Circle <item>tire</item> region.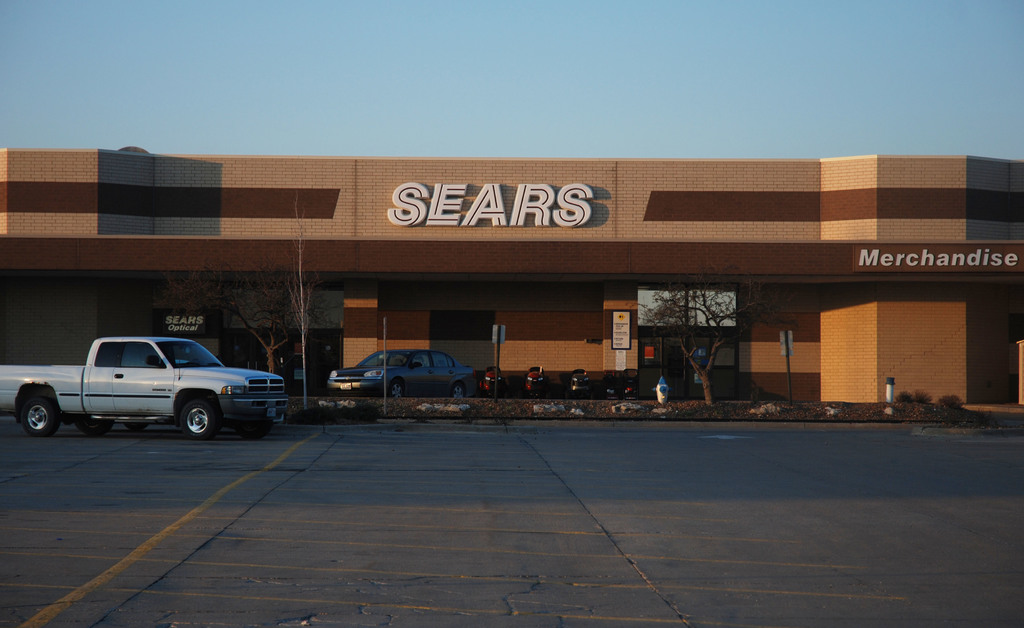
Region: x1=179, y1=393, x2=221, y2=442.
